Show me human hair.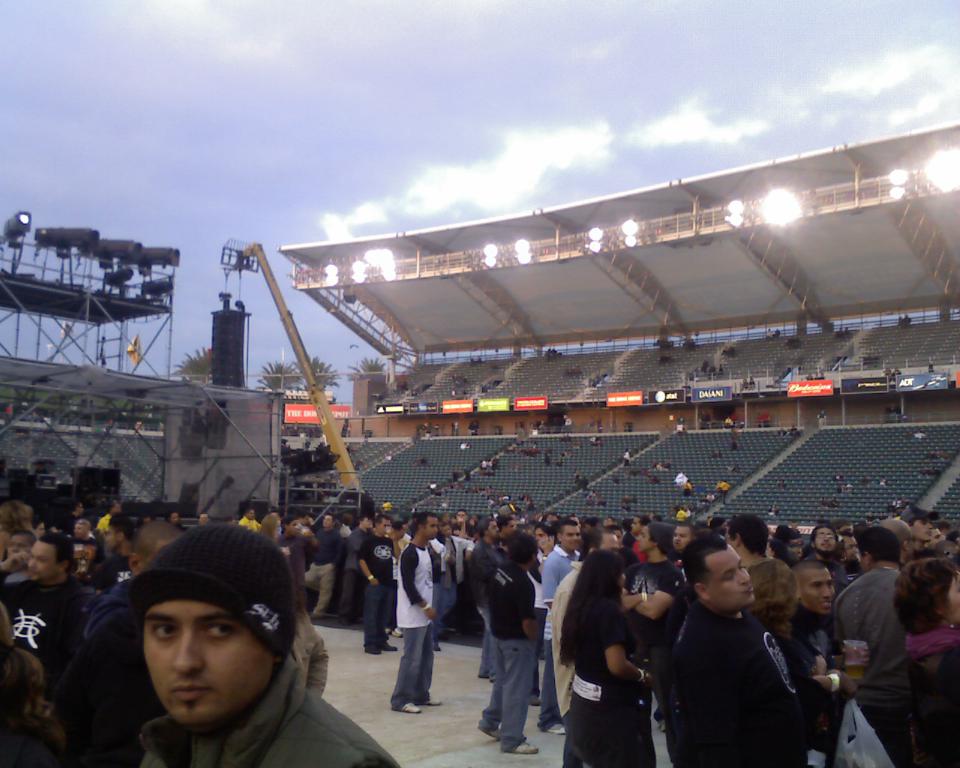
human hair is here: BBox(0, 599, 41, 748).
